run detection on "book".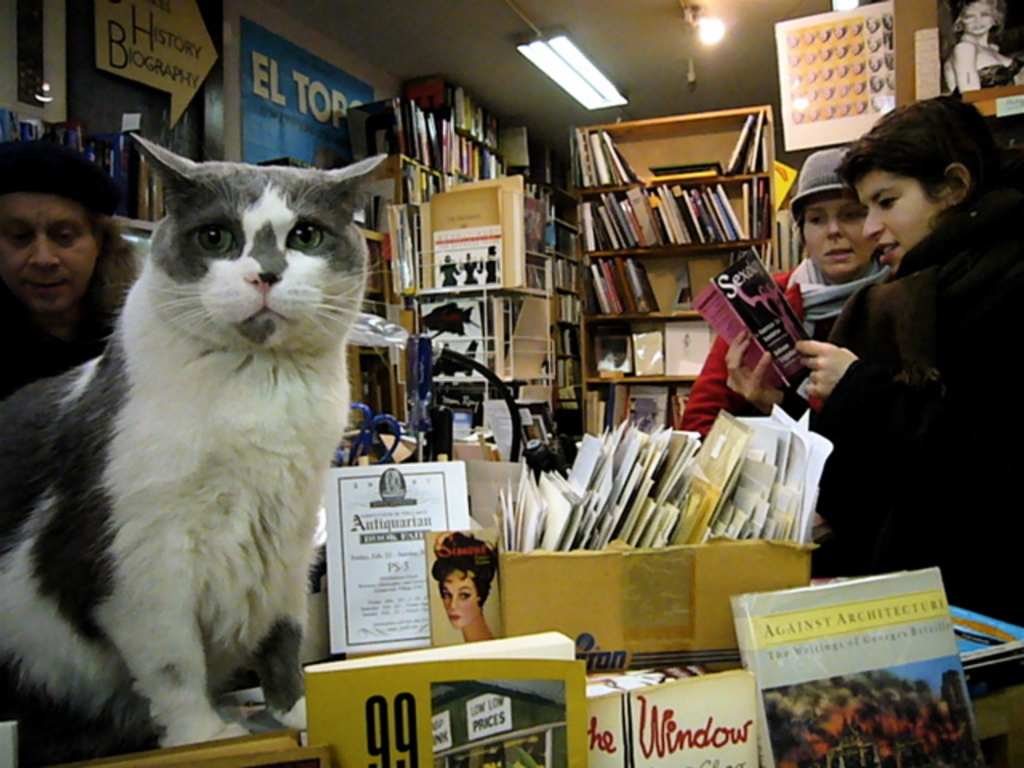
Result: x1=723, y1=565, x2=990, y2=762.
